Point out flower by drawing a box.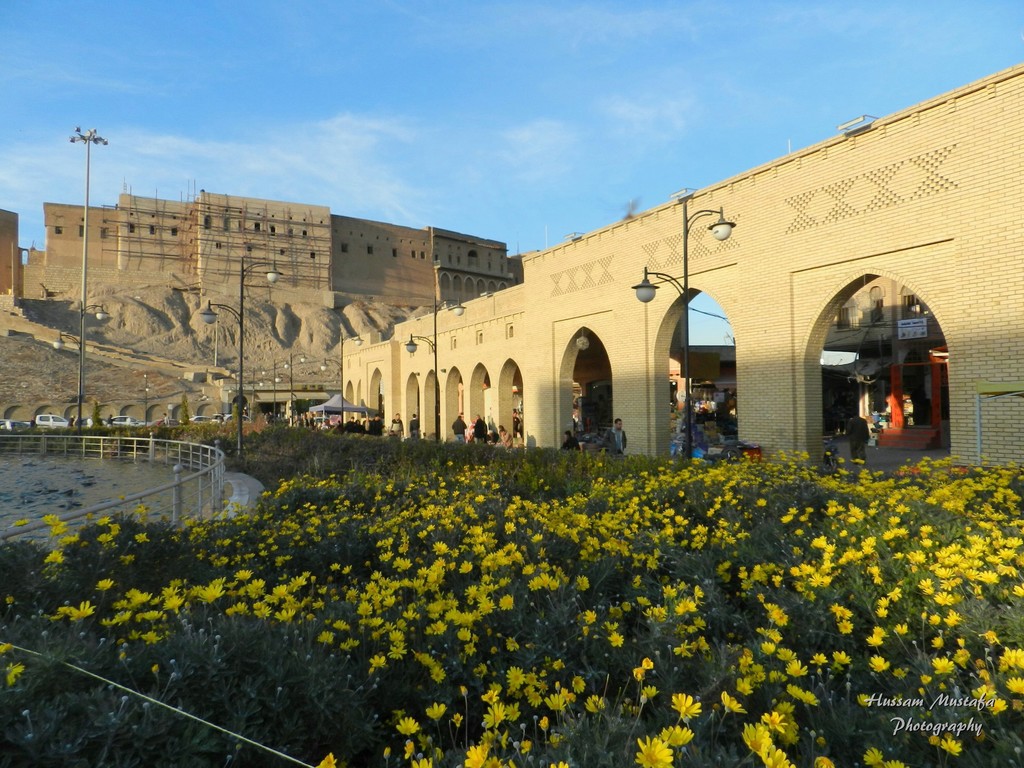
region(0, 642, 11, 659).
